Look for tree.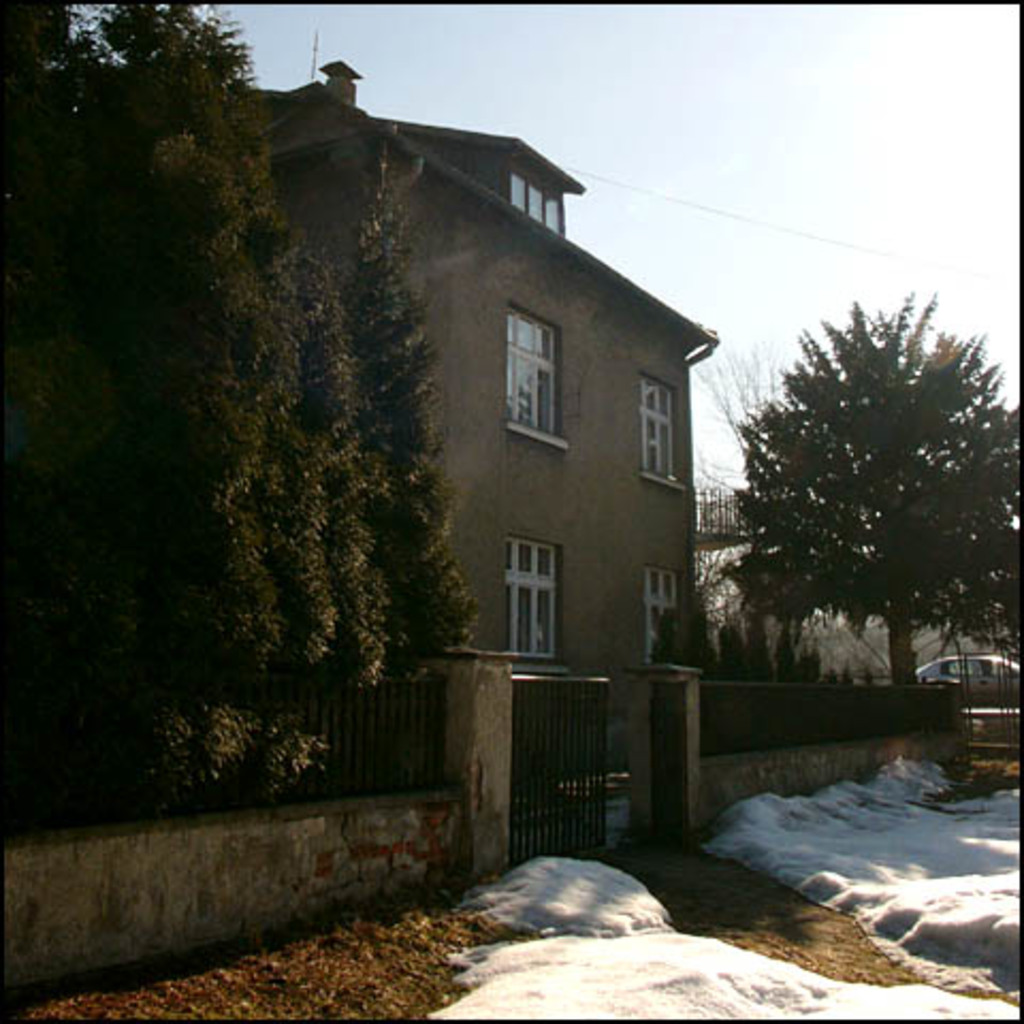
Found: BBox(727, 284, 1022, 689).
